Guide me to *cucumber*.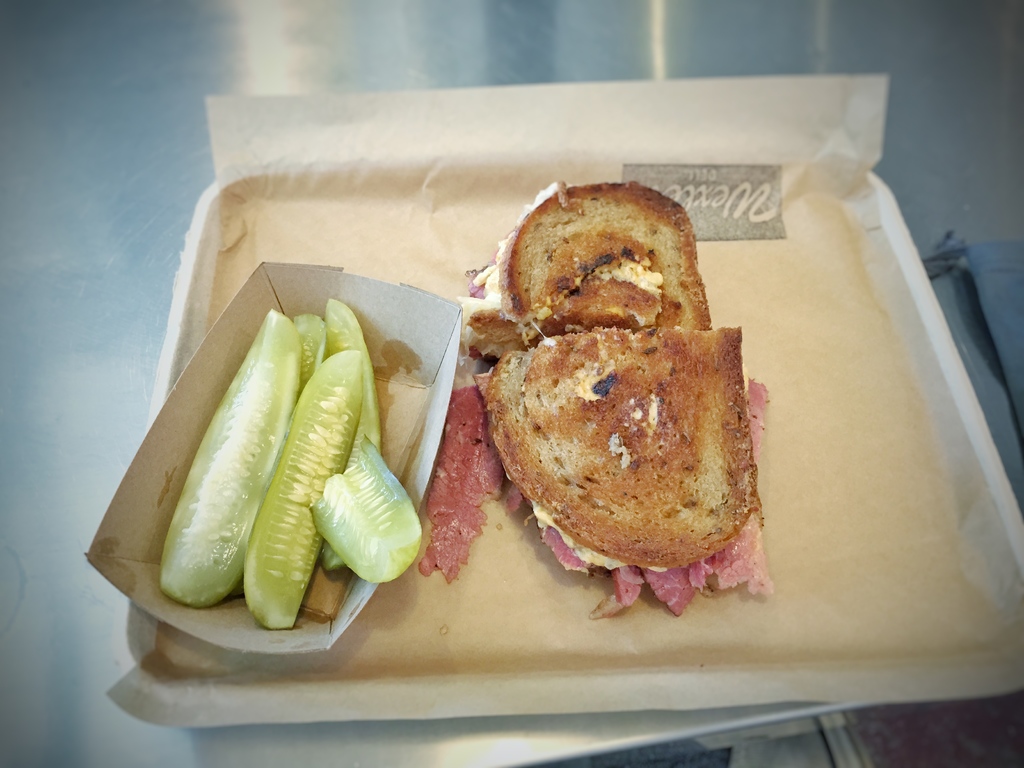
Guidance: BBox(168, 329, 419, 625).
